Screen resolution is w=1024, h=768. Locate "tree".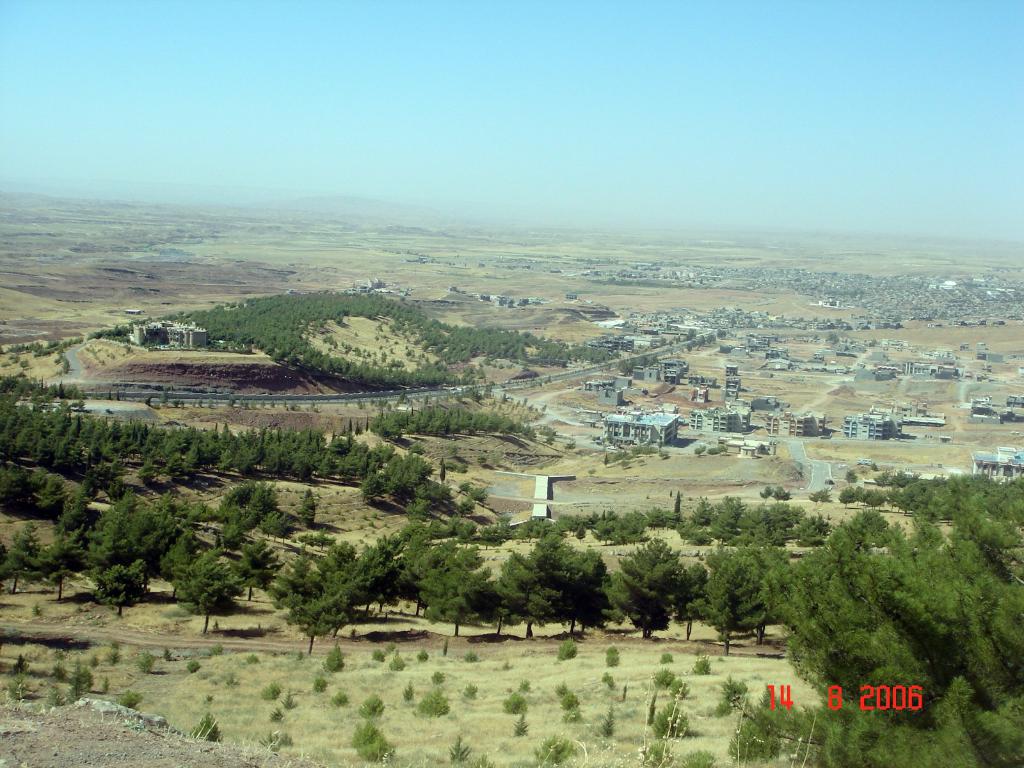
262,547,348,653.
